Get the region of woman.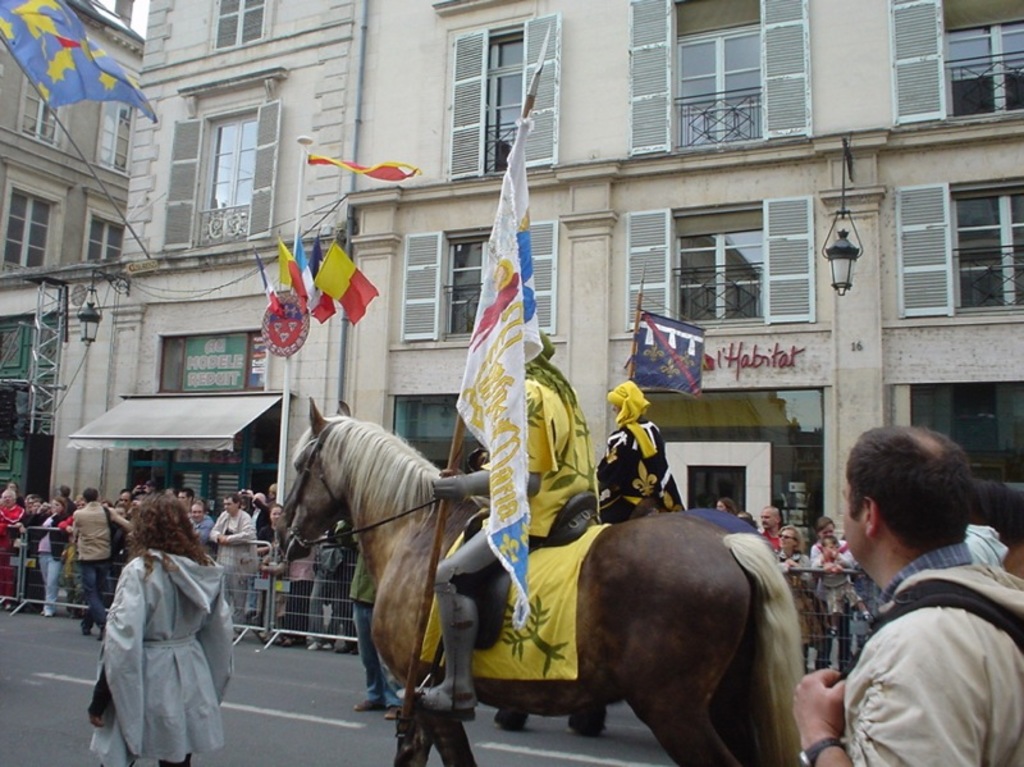
l=289, t=544, r=320, b=643.
